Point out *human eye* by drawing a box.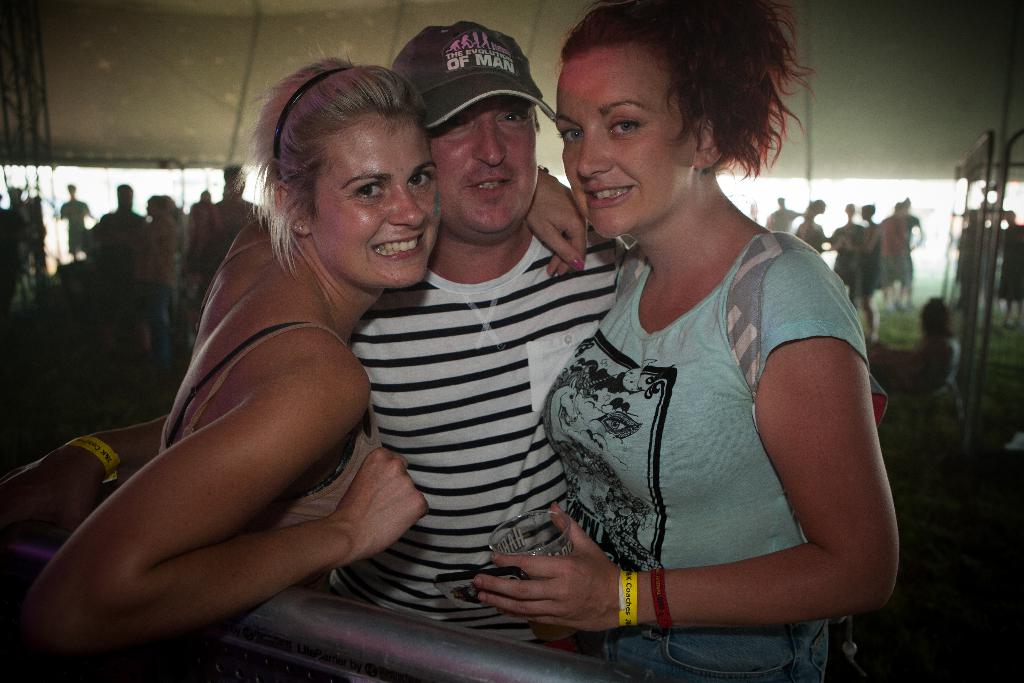
[x1=605, y1=112, x2=649, y2=139].
